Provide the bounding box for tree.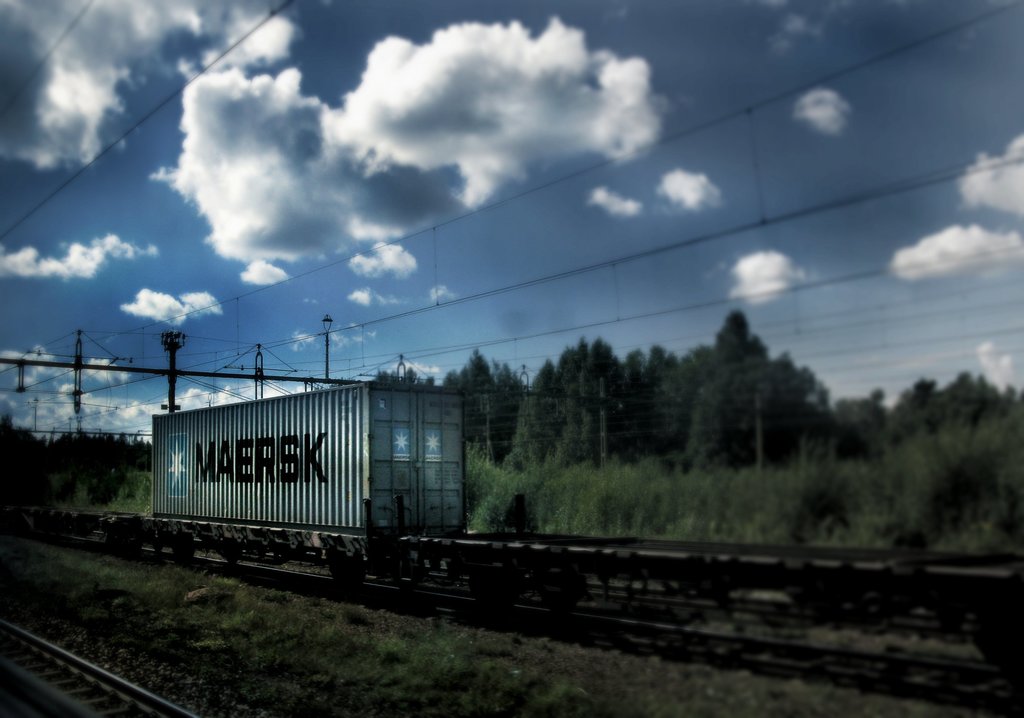
[left=696, top=297, right=829, bottom=484].
